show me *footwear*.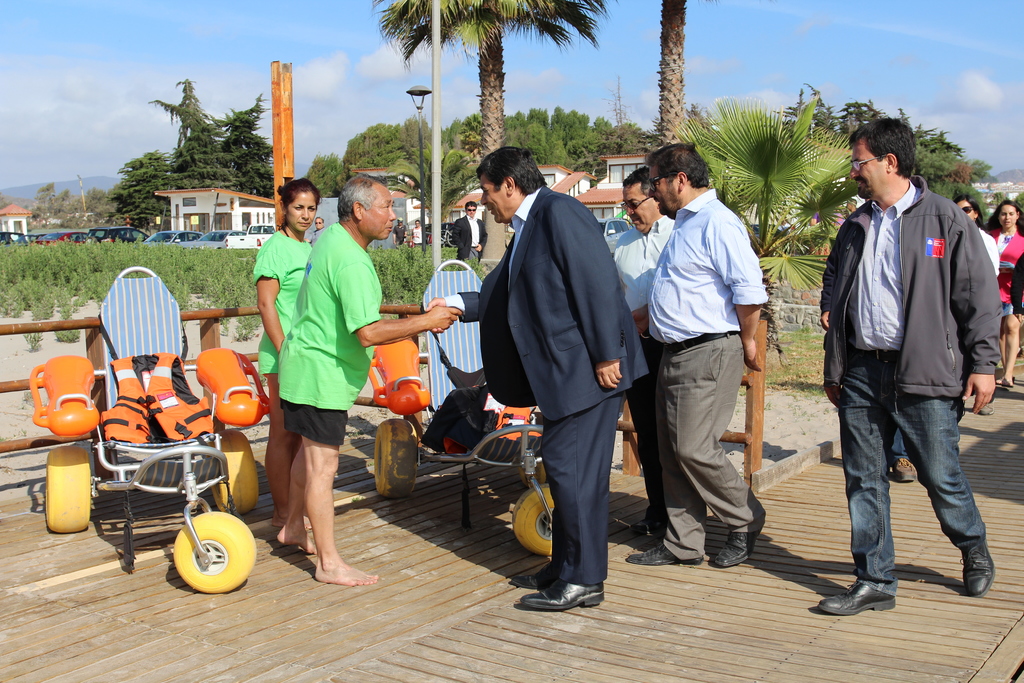
*footwear* is here: bbox(519, 579, 606, 607).
